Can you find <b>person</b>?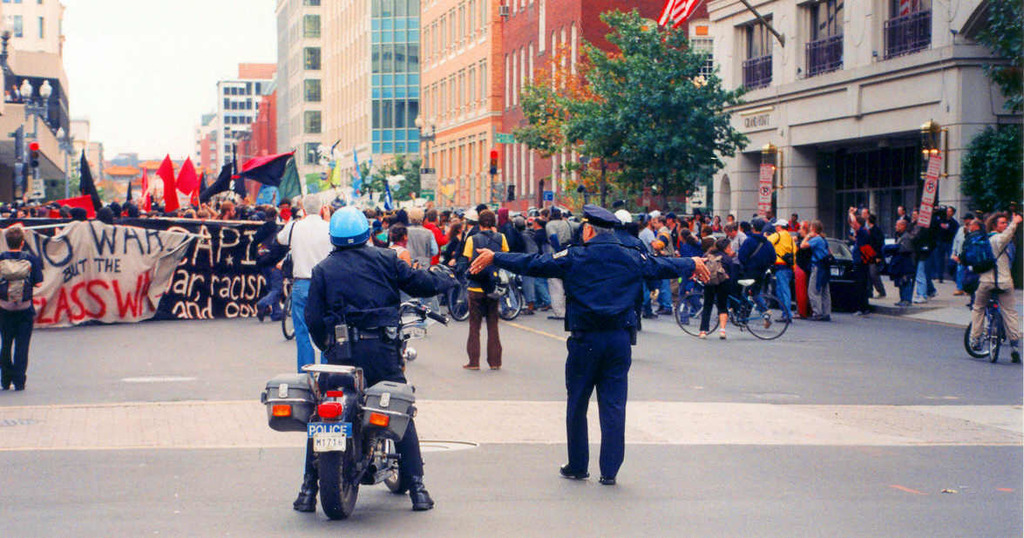
Yes, bounding box: pyautogui.locateOnScreen(0, 223, 43, 389).
